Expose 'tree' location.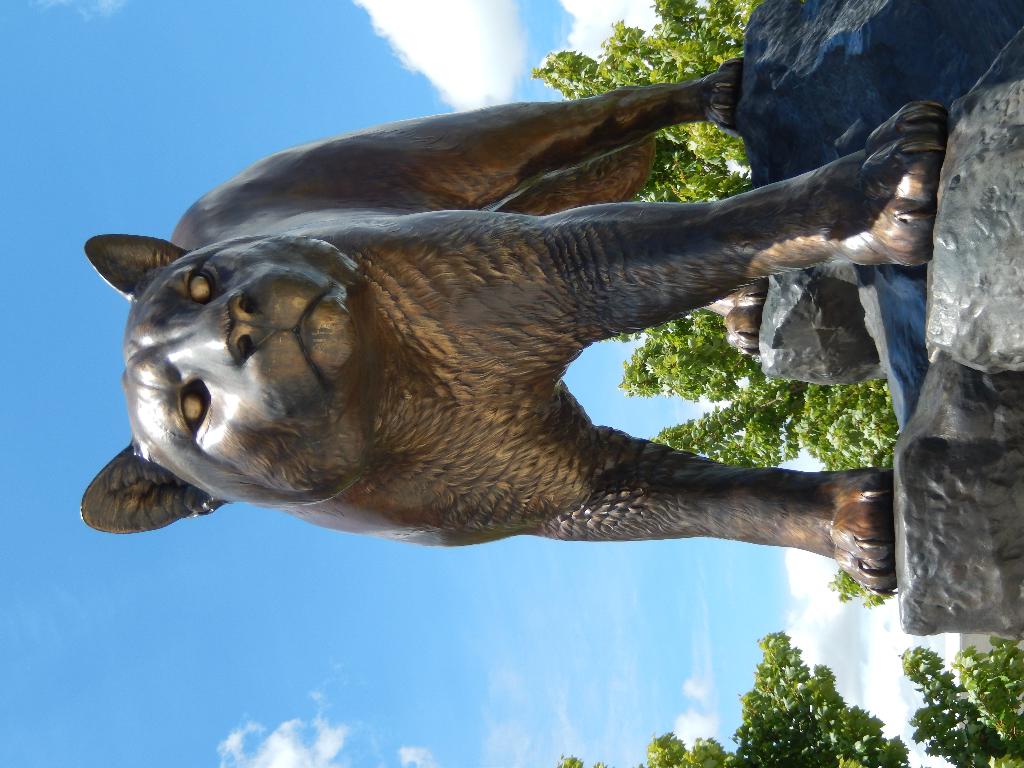
Exposed at 825 564 895 612.
